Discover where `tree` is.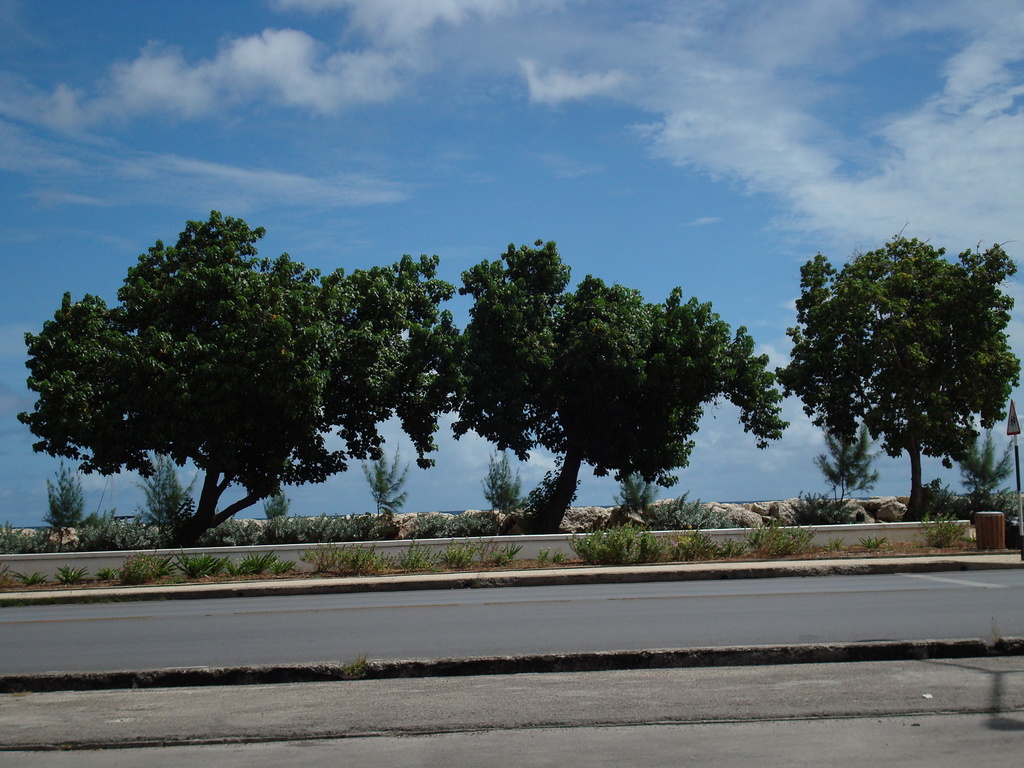
Discovered at [957, 426, 1014, 502].
